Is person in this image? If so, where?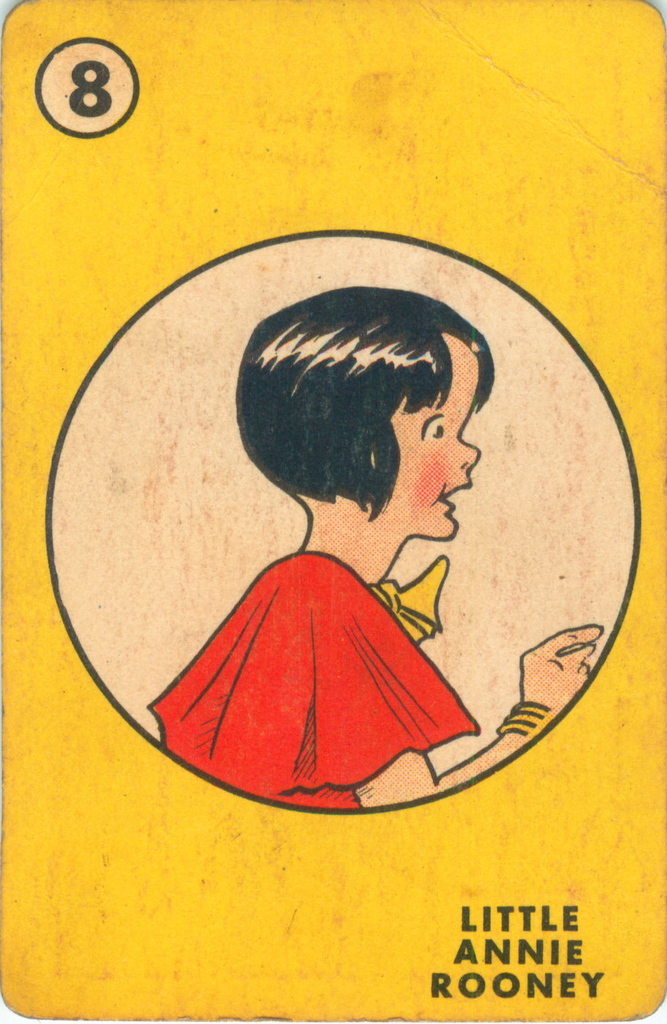
Yes, at [x1=177, y1=278, x2=534, y2=823].
